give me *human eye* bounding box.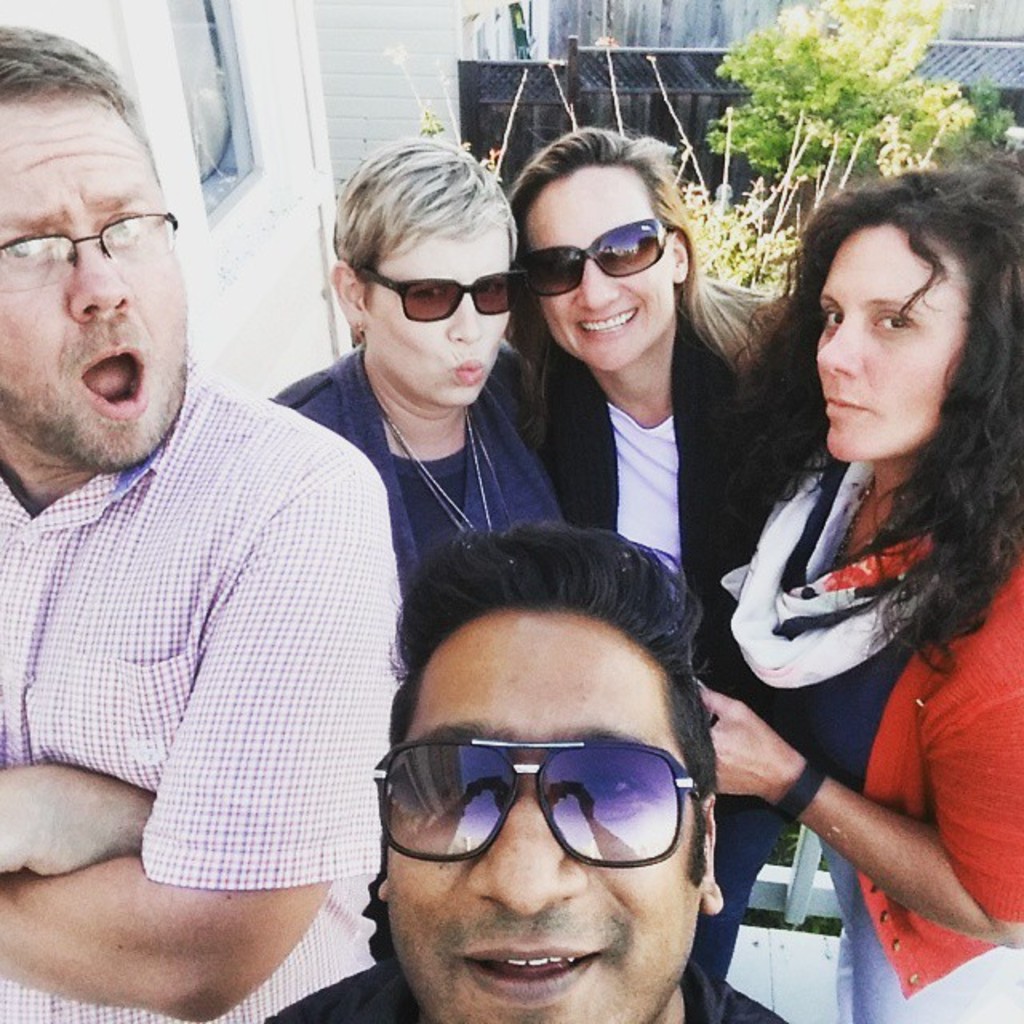
left=411, top=283, right=448, bottom=304.
